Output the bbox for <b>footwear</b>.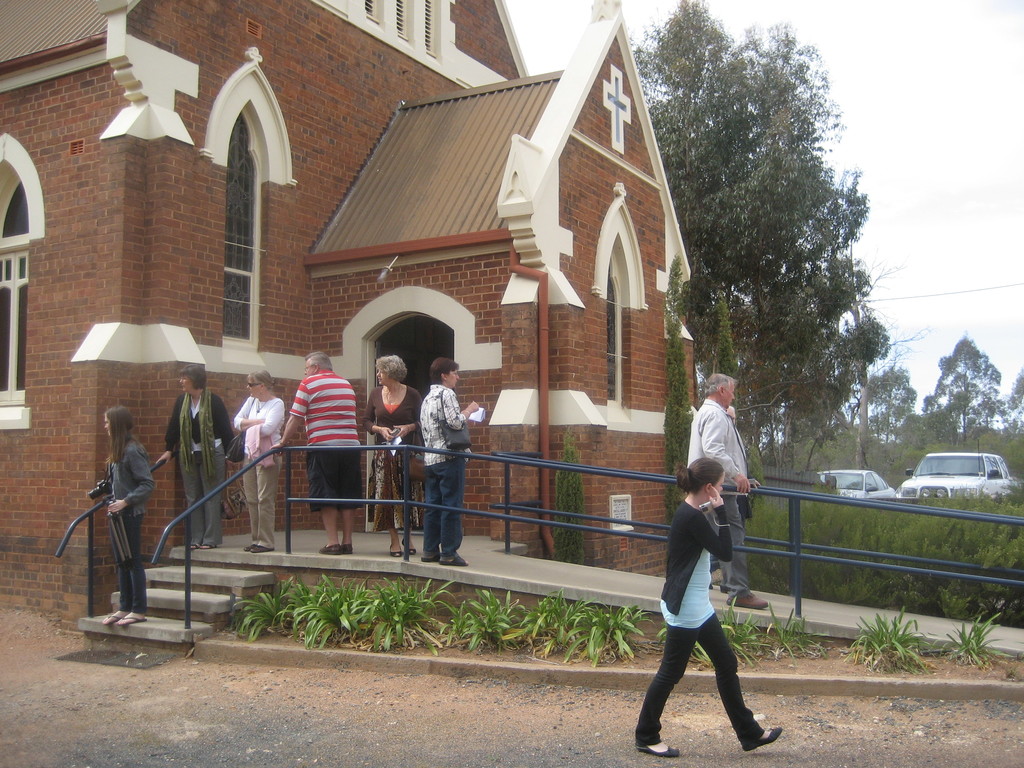
x1=726 y1=590 x2=771 y2=609.
